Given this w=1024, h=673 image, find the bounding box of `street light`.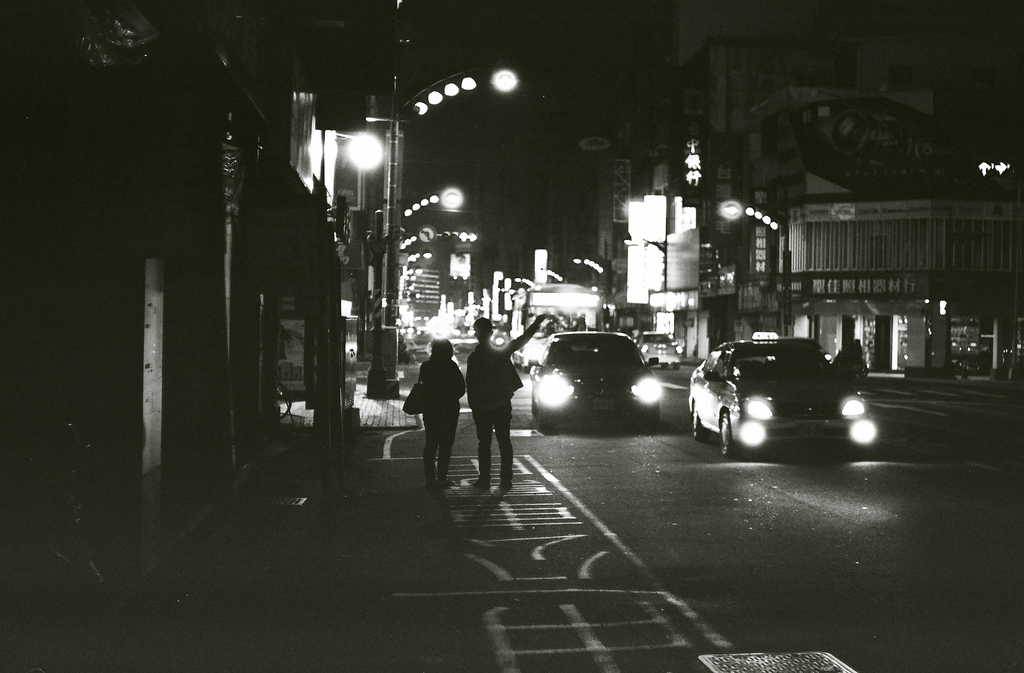
bbox=(392, 37, 529, 326).
